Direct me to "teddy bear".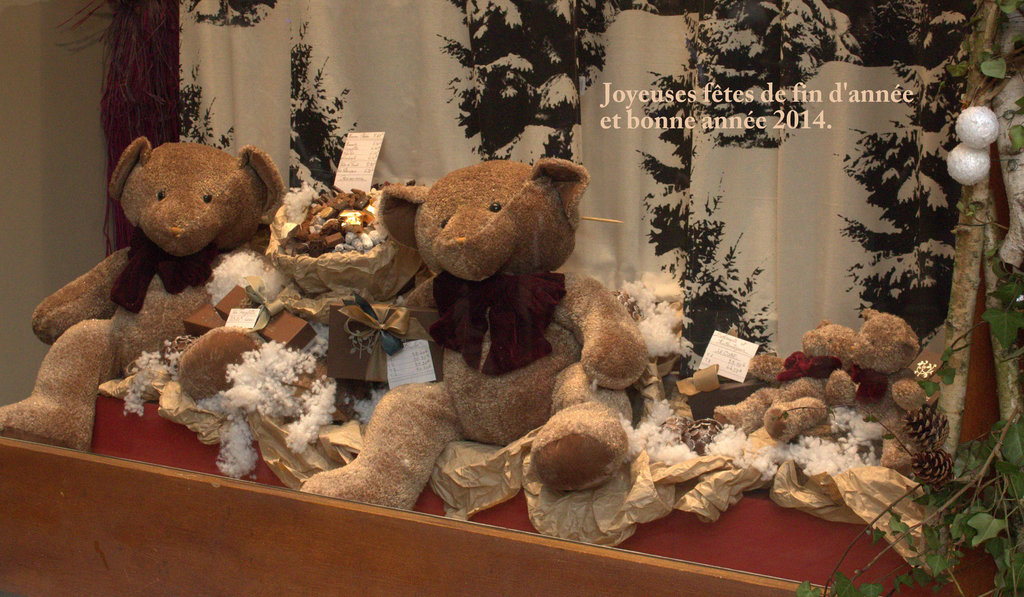
Direction: x1=803 y1=307 x2=931 y2=474.
